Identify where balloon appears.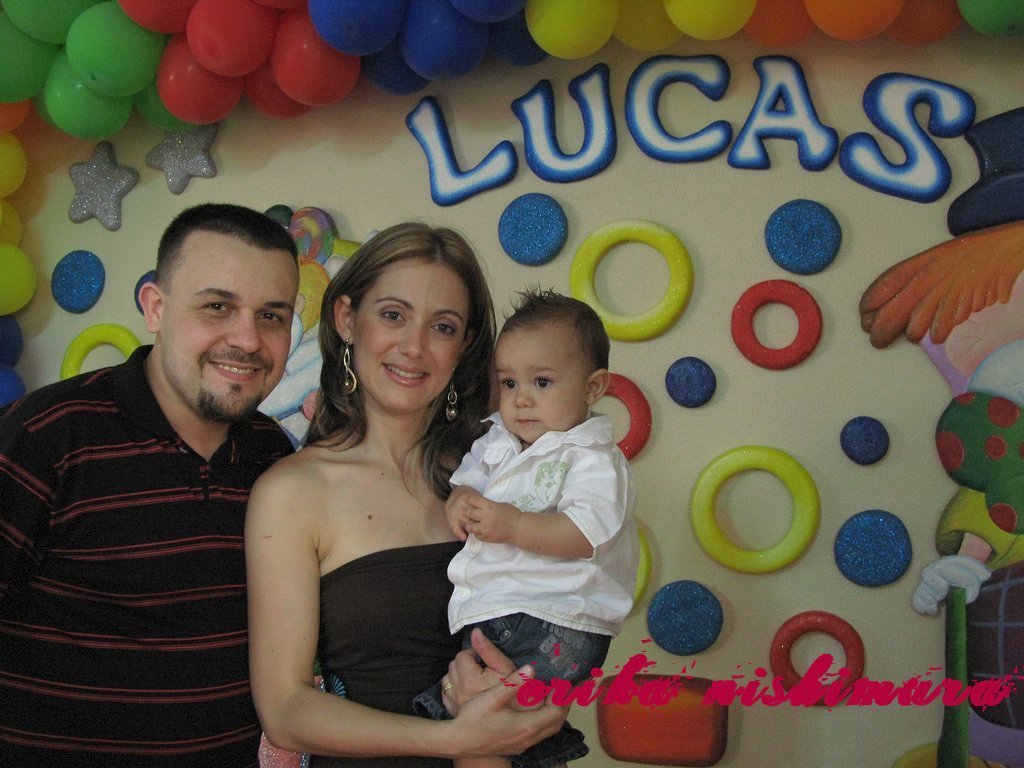
Appears at [x1=490, y1=2, x2=555, y2=66].
